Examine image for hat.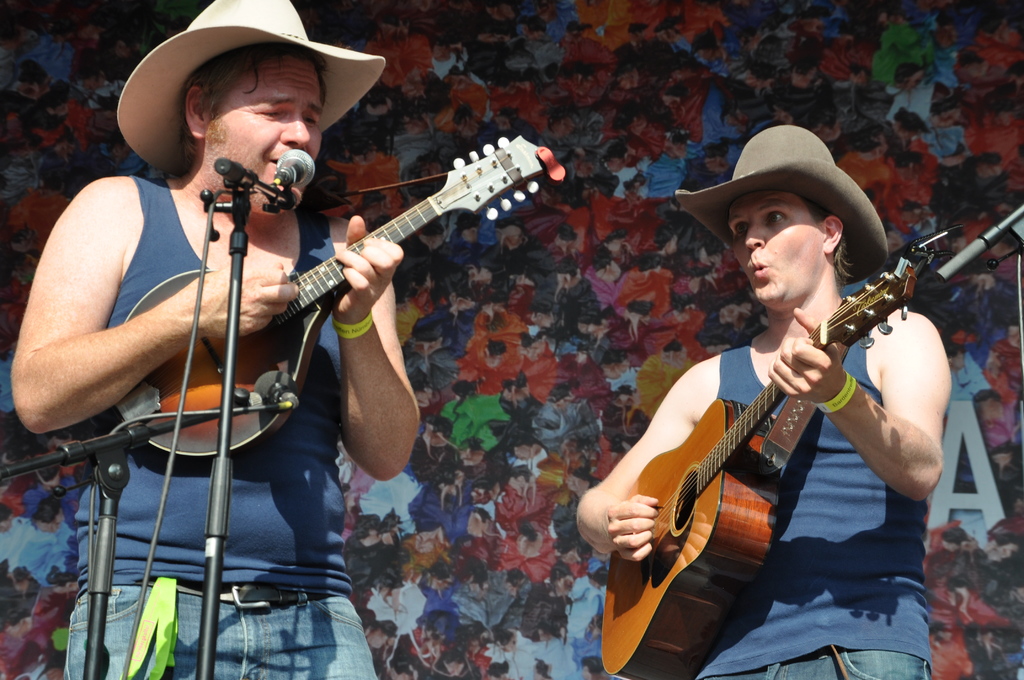
Examination result: bbox(115, 0, 383, 177).
